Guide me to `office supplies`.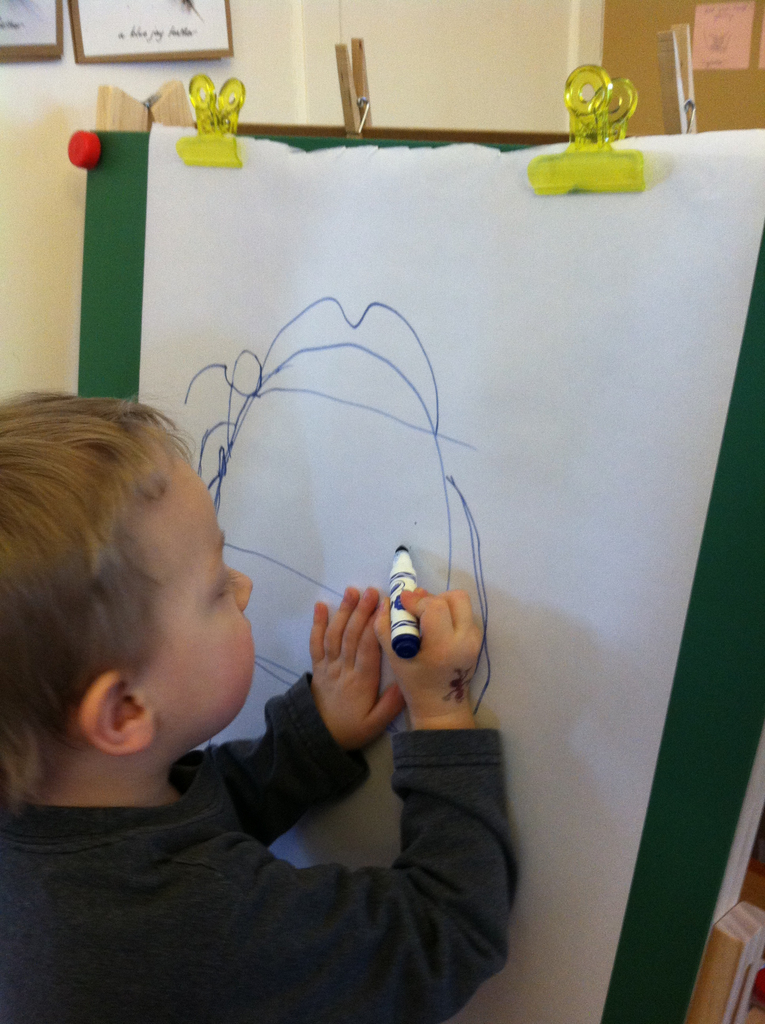
Guidance: {"left": 182, "top": 74, "right": 245, "bottom": 170}.
